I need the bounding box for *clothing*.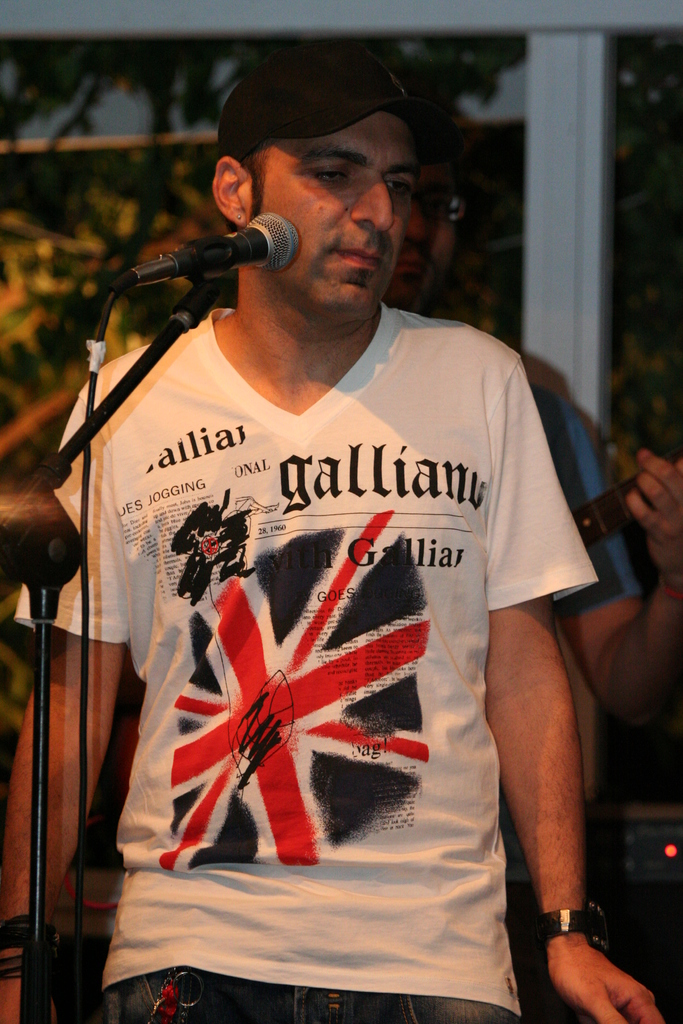
Here it is: rect(533, 382, 652, 616).
